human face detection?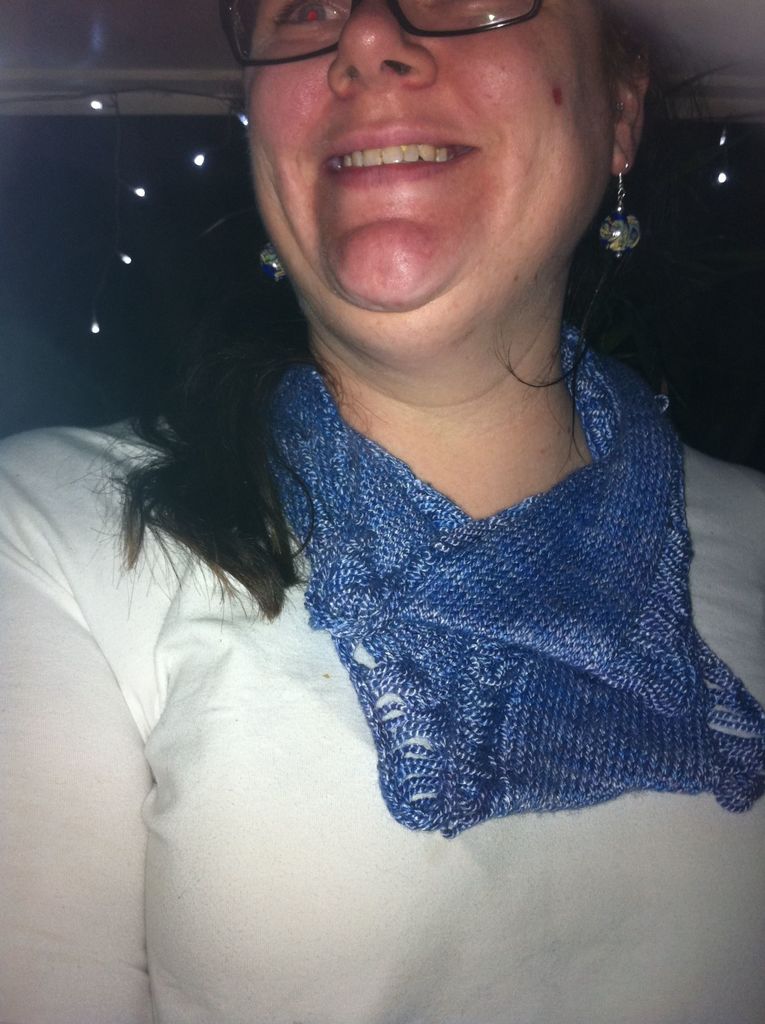
{"left": 247, "top": 0, "right": 616, "bottom": 303}
